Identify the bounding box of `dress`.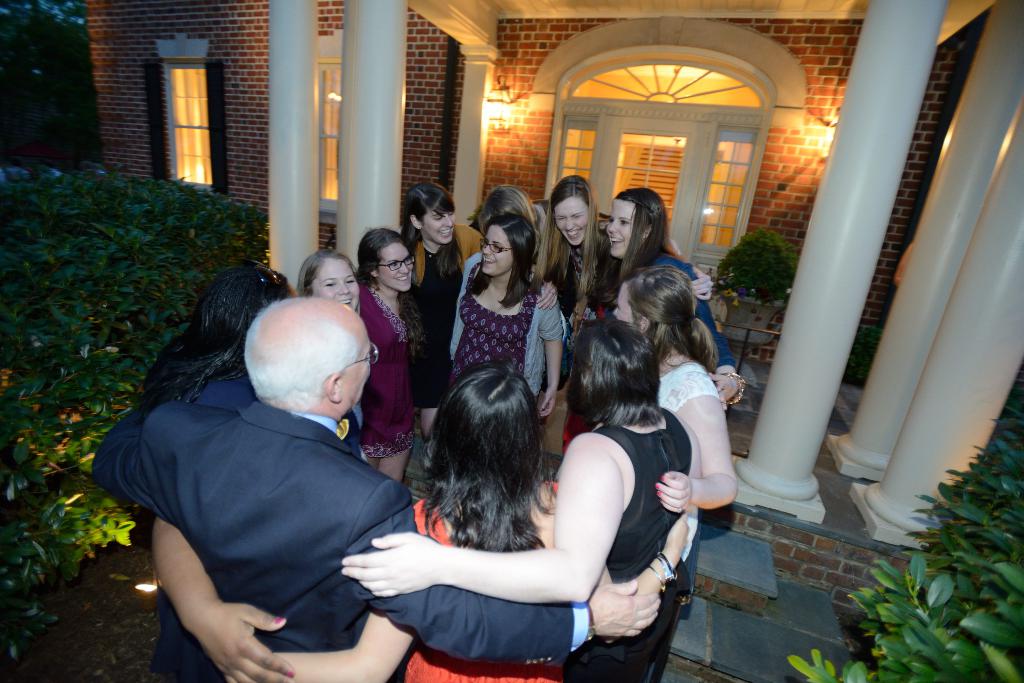
{"left": 451, "top": 262, "right": 539, "bottom": 378}.
